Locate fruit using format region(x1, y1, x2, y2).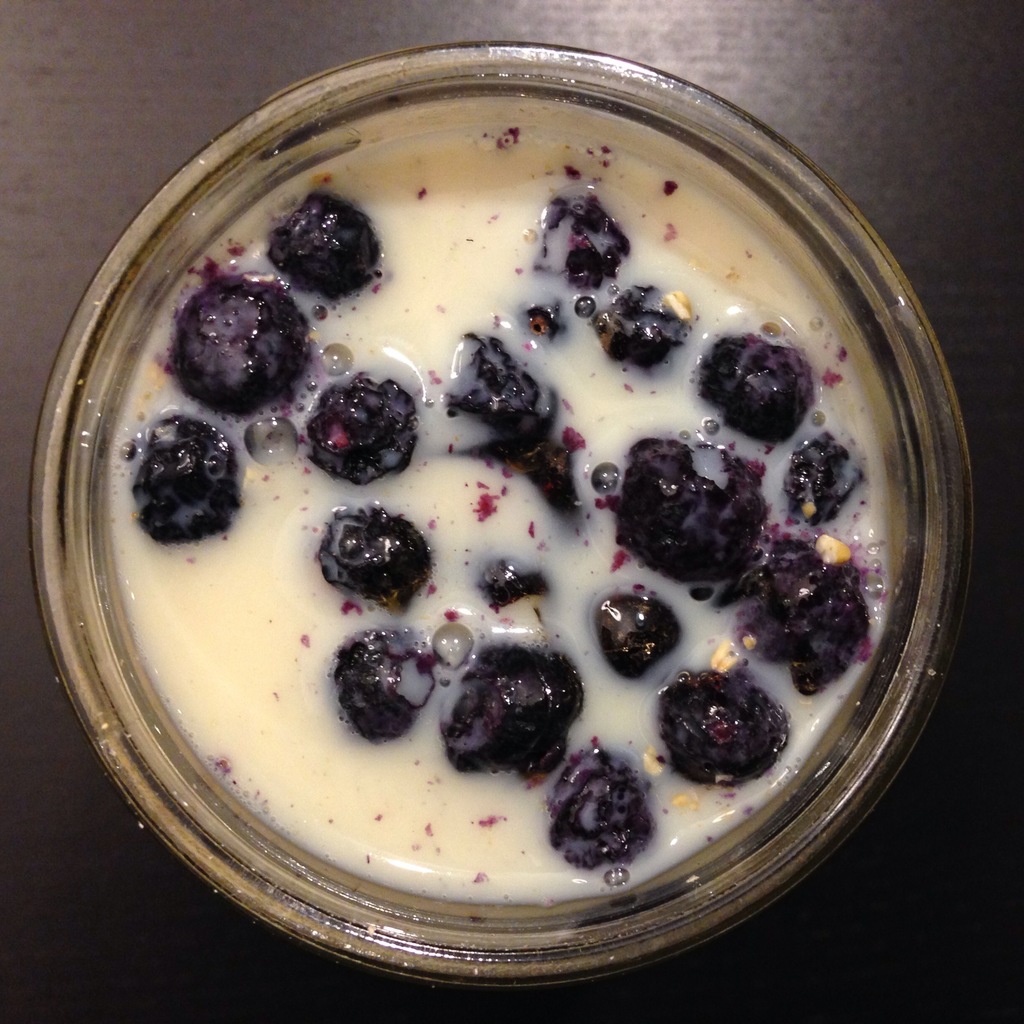
region(445, 330, 584, 519).
